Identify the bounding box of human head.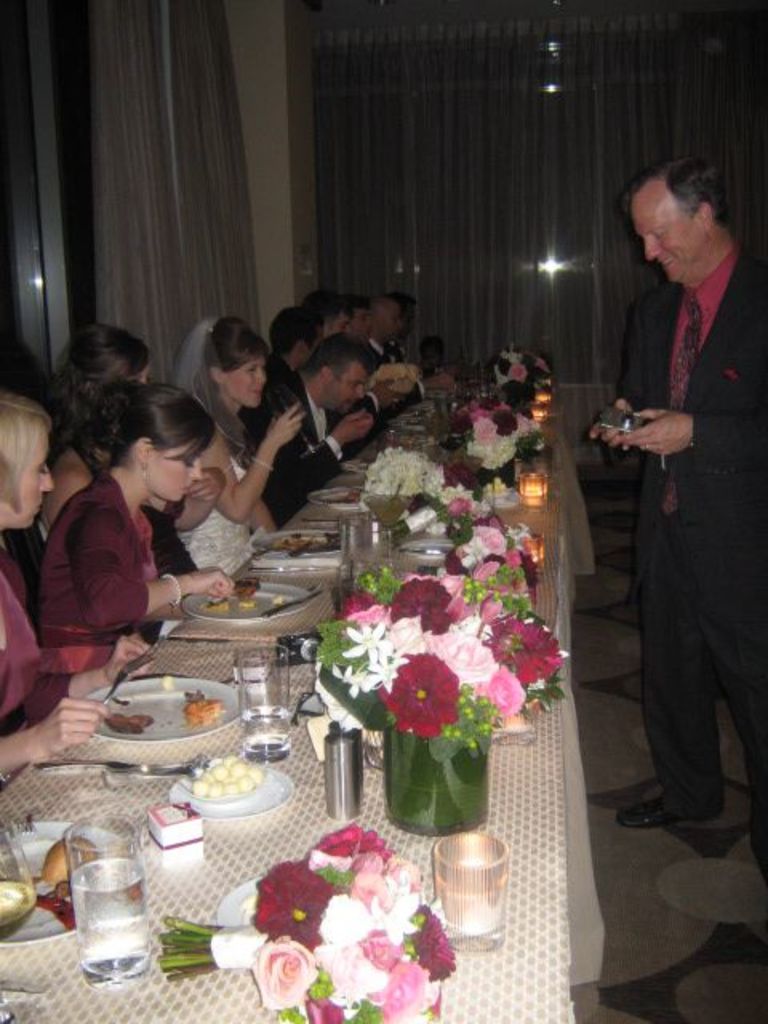
(622, 158, 728, 282).
